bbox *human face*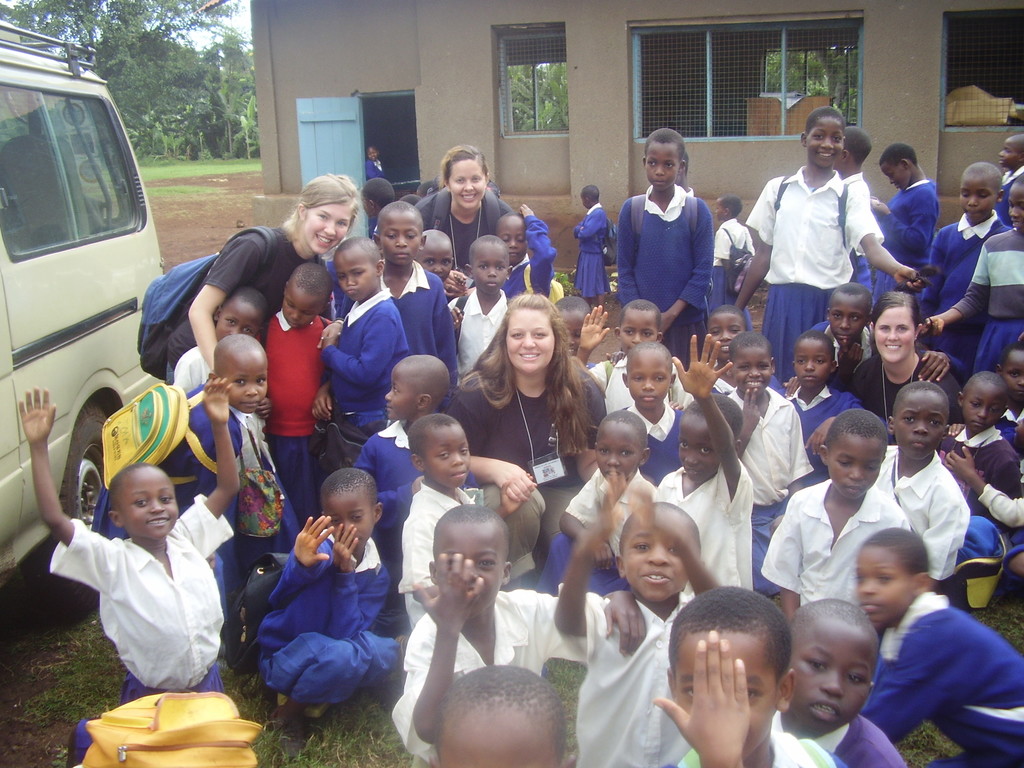
x1=285, y1=288, x2=319, y2=328
